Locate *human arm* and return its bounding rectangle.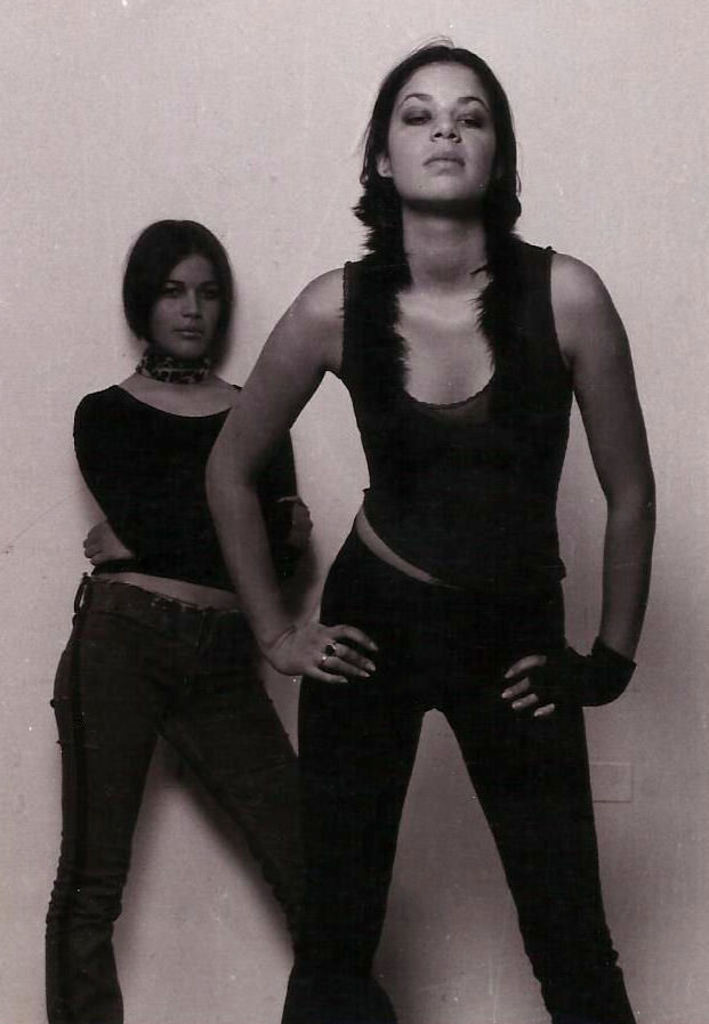
x1=73, y1=394, x2=308, y2=567.
